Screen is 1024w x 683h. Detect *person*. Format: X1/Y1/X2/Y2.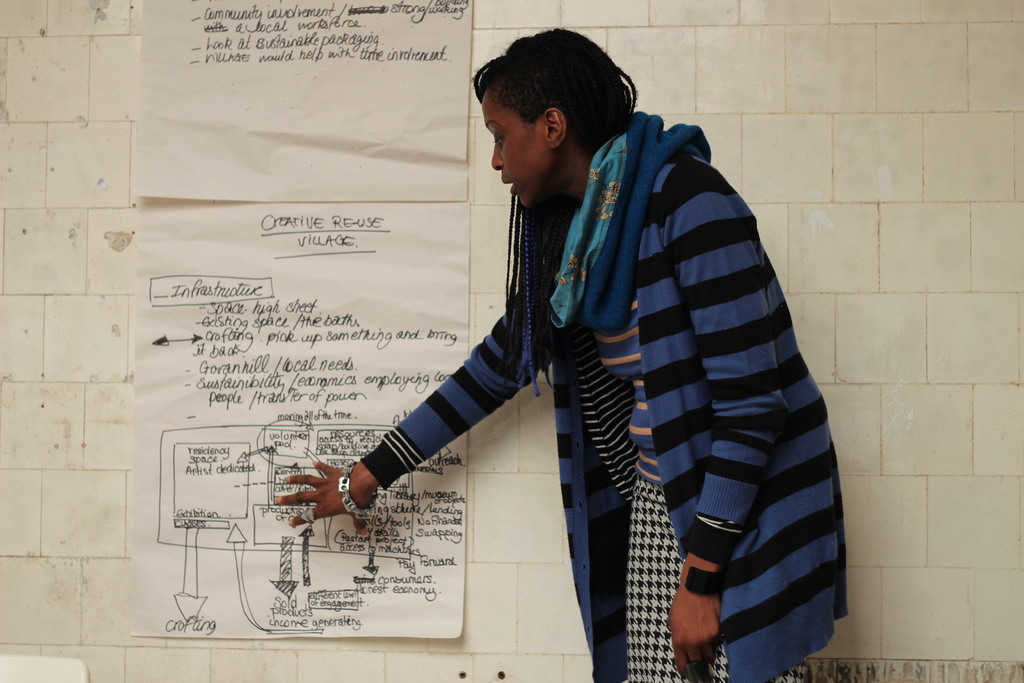
274/31/852/682.
